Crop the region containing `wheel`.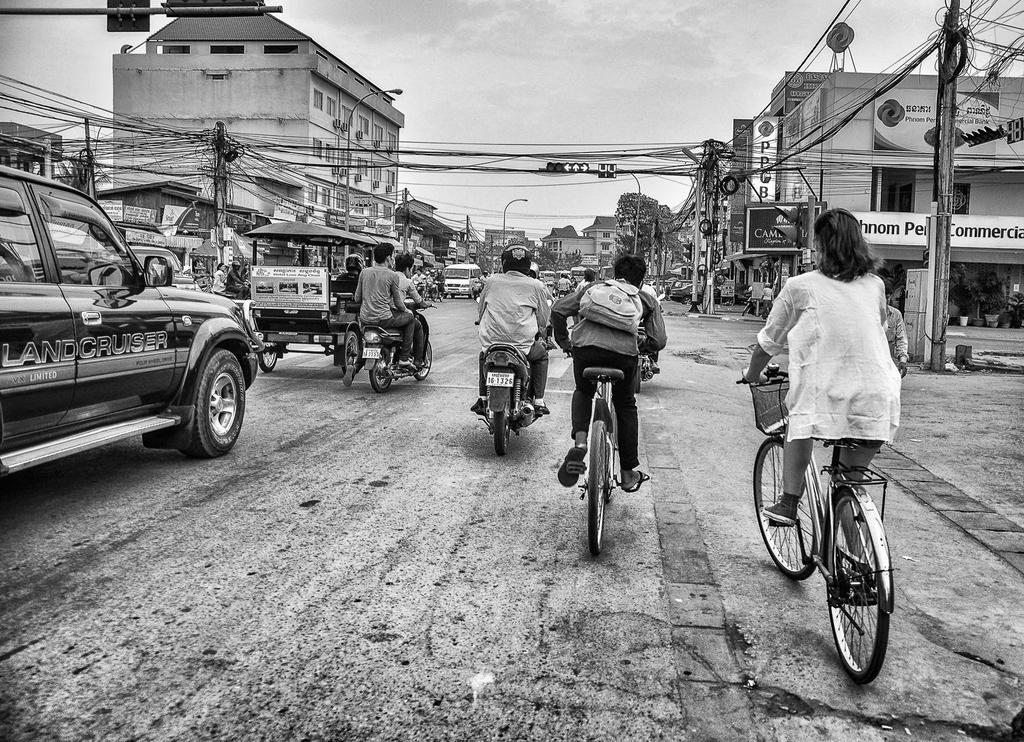
Crop region: detection(684, 296, 691, 306).
